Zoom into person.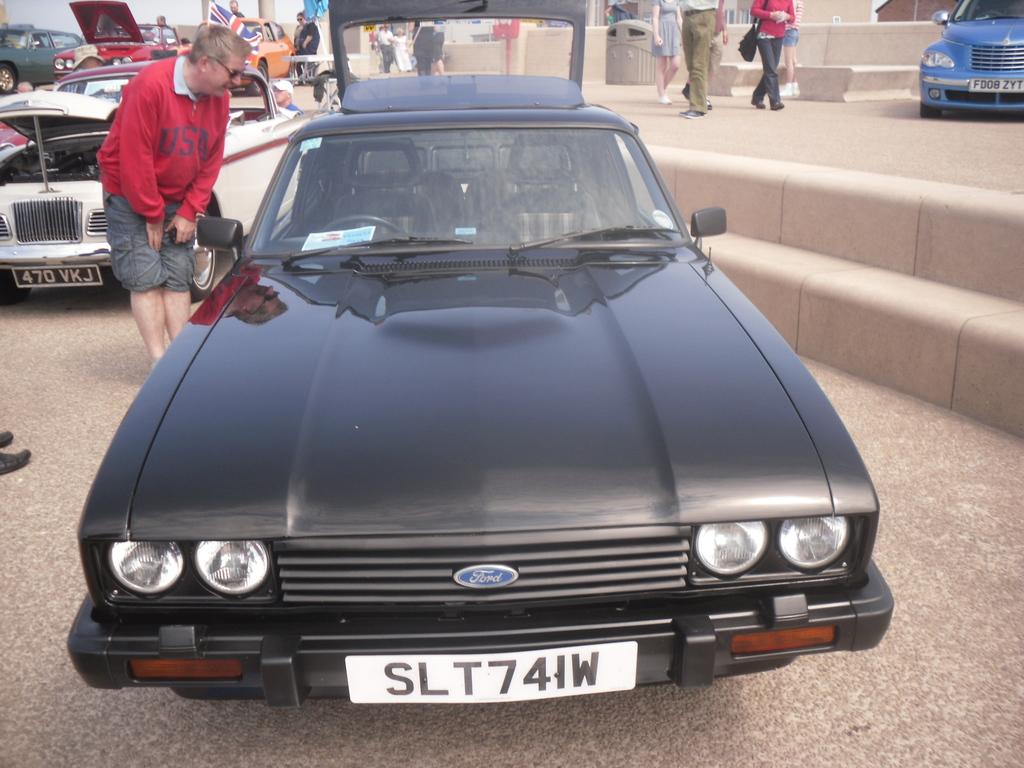
Zoom target: [x1=378, y1=20, x2=391, y2=72].
